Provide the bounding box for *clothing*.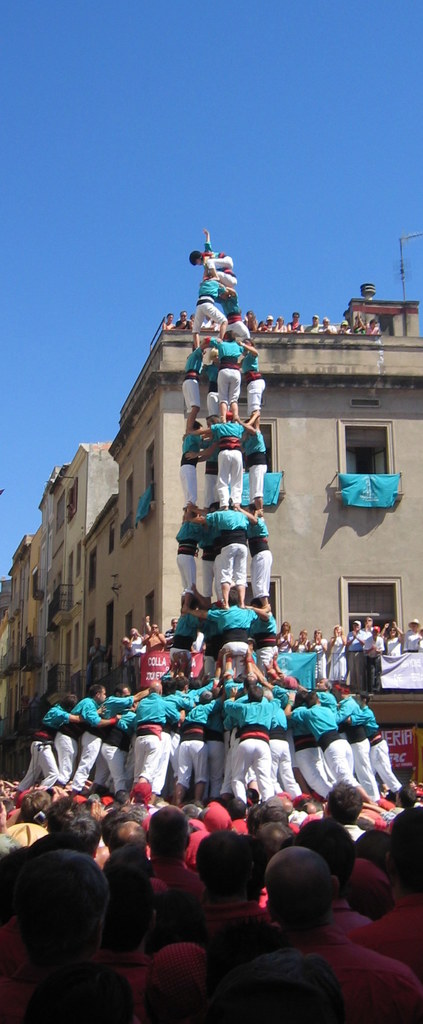
180,350,214,413.
